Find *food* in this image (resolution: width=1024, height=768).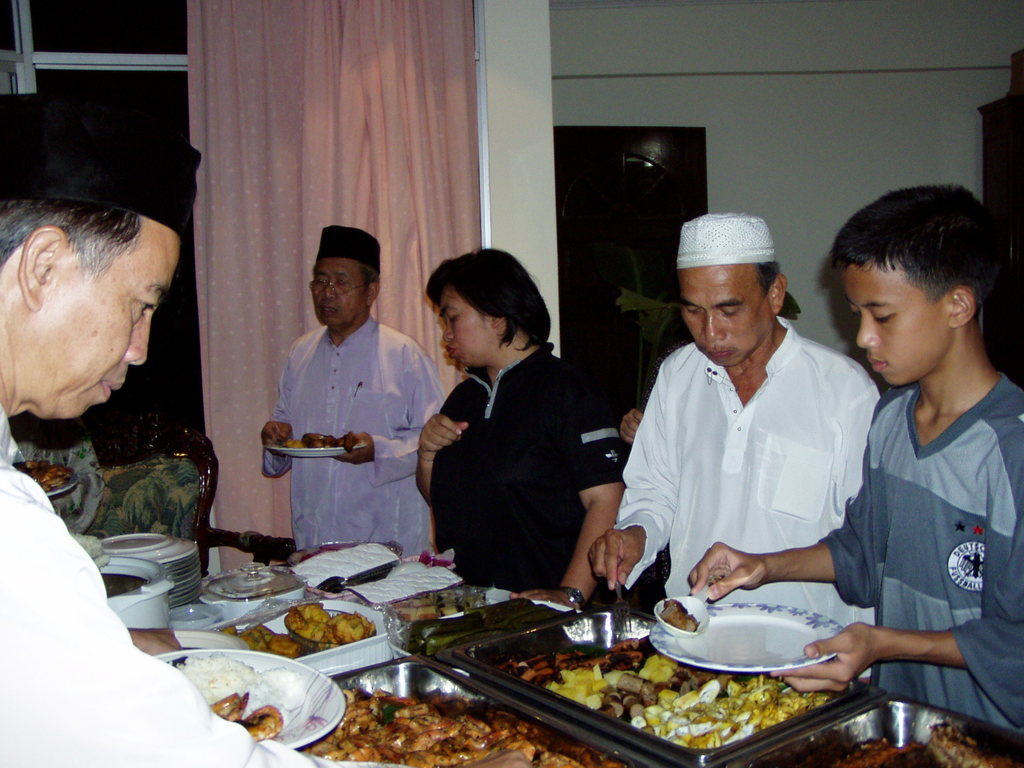
x1=156 y1=644 x2=309 y2=740.
